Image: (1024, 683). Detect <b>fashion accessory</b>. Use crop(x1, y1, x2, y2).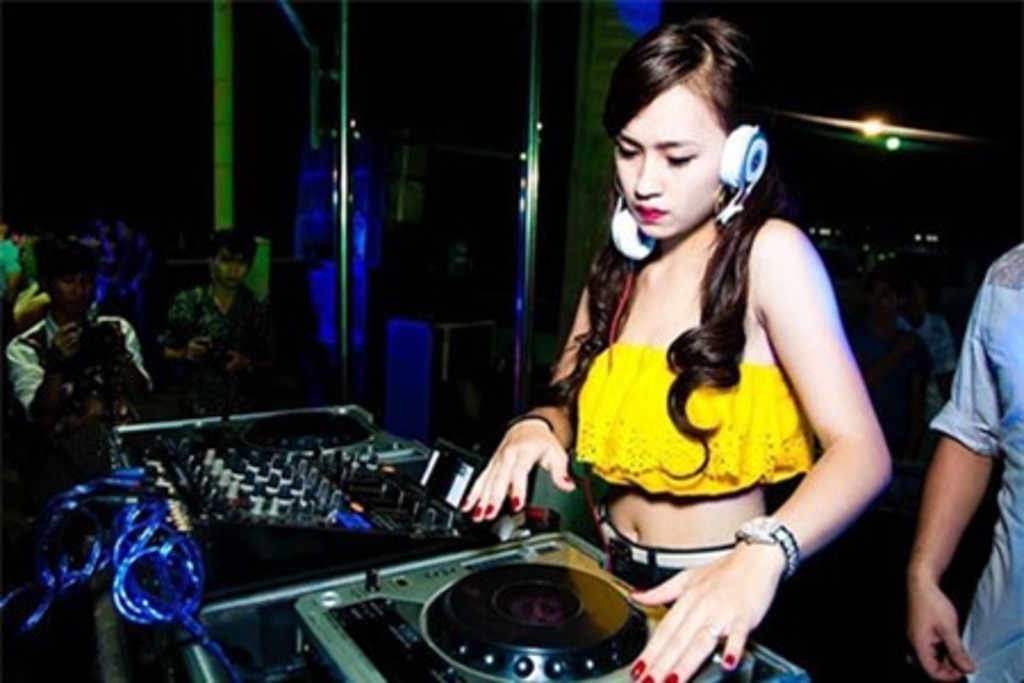
crop(699, 619, 724, 644).
